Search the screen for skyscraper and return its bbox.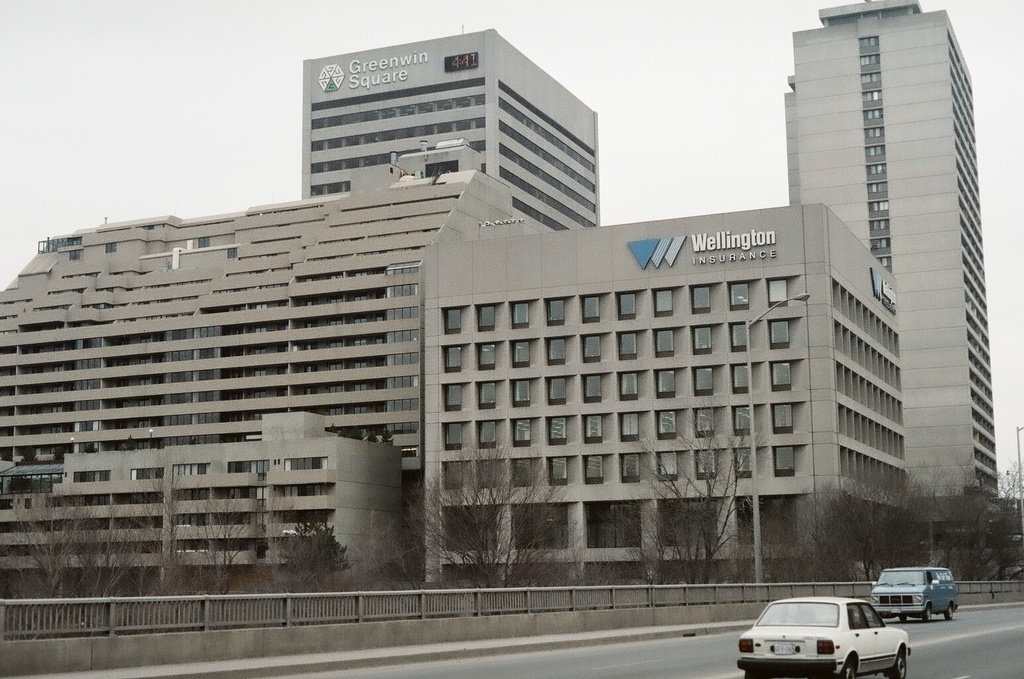
Found: detection(289, 25, 600, 241).
